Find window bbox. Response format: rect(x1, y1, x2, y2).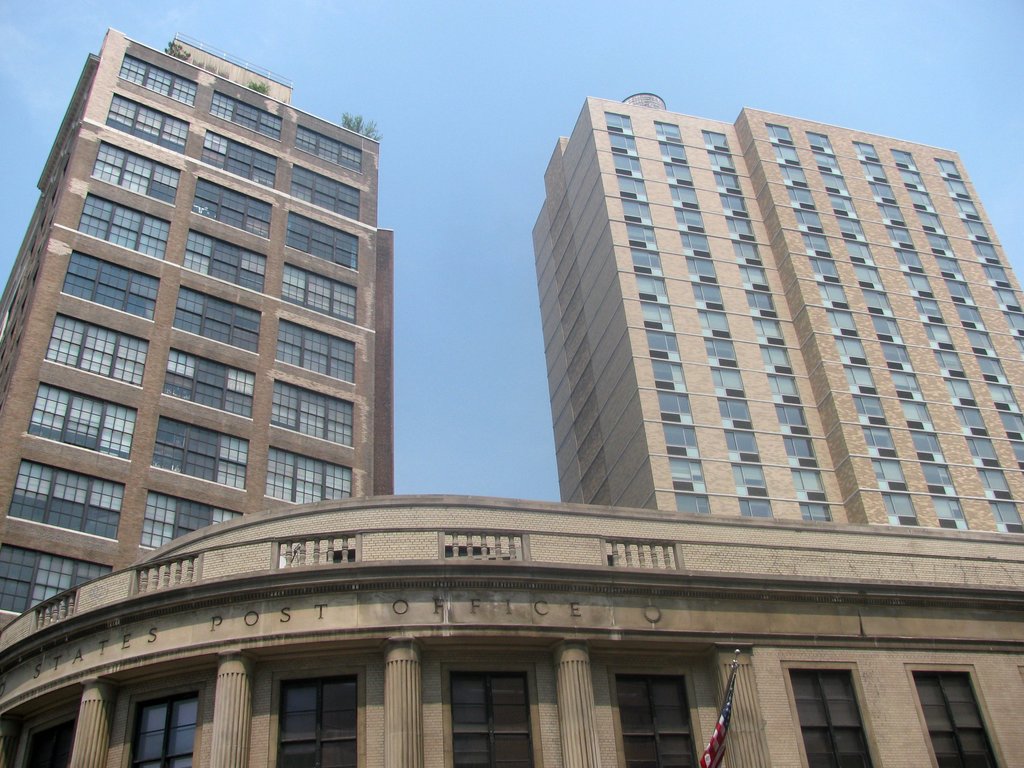
rect(689, 257, 717, 283).
